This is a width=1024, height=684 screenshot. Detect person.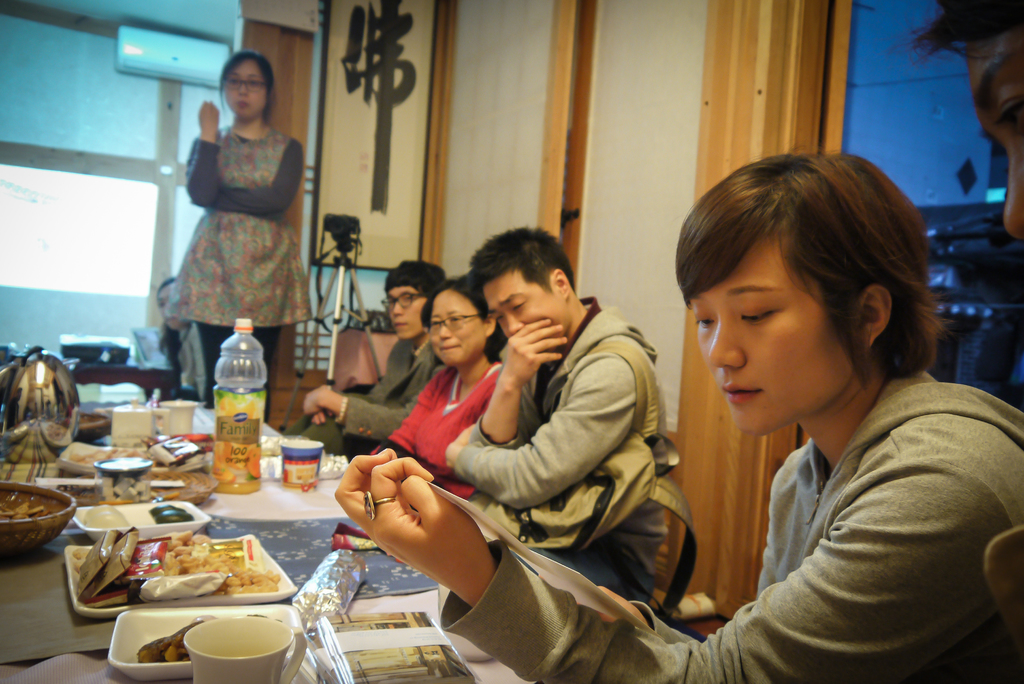
439, 222, 665, 606.
